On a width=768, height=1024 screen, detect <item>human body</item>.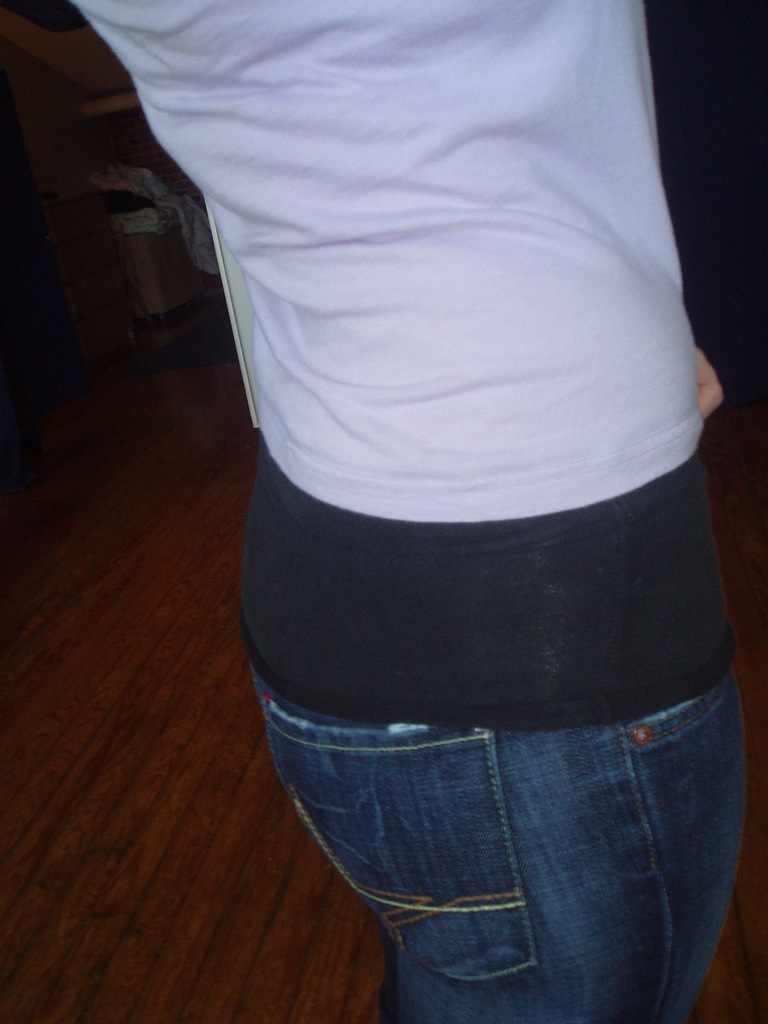
left=198, top=0, right=760, bottom=1007.
